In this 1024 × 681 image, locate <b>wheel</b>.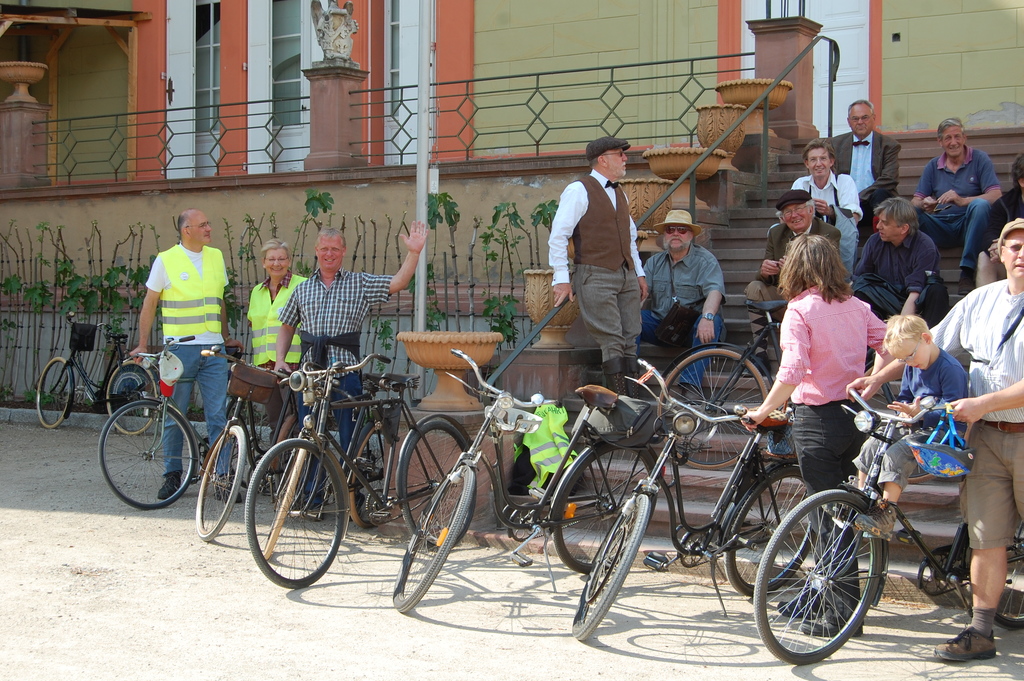
Bounding box: 35/357/72/429.
